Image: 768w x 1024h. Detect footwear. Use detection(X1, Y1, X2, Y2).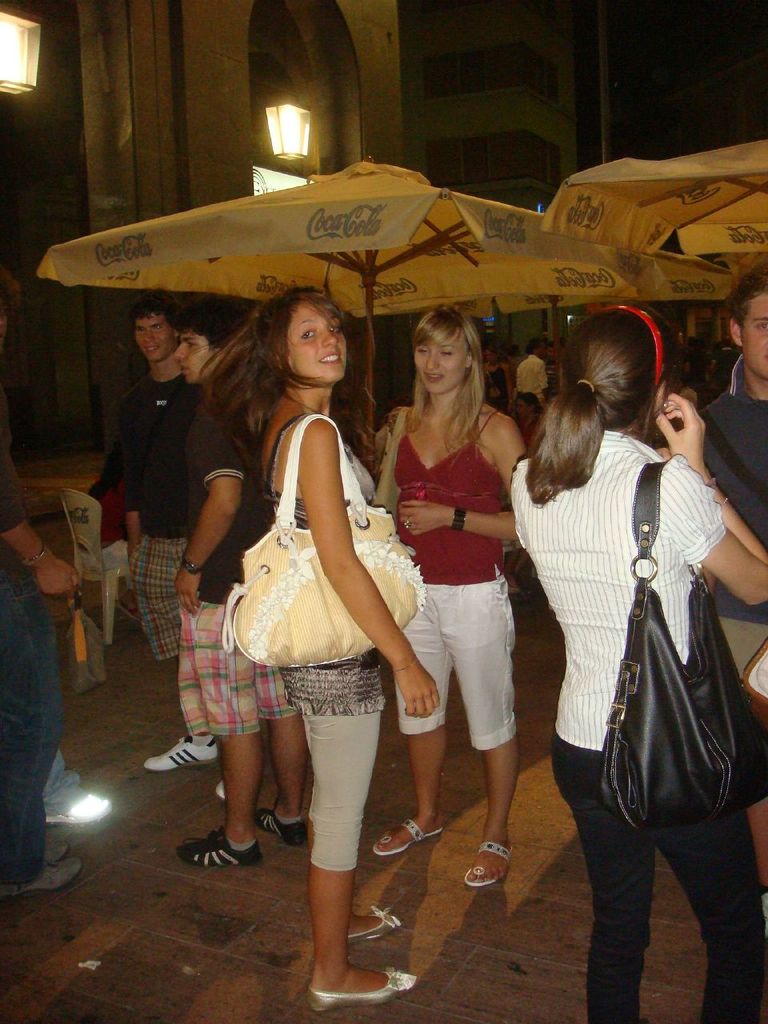
detection(178, 822, 263, 867).
